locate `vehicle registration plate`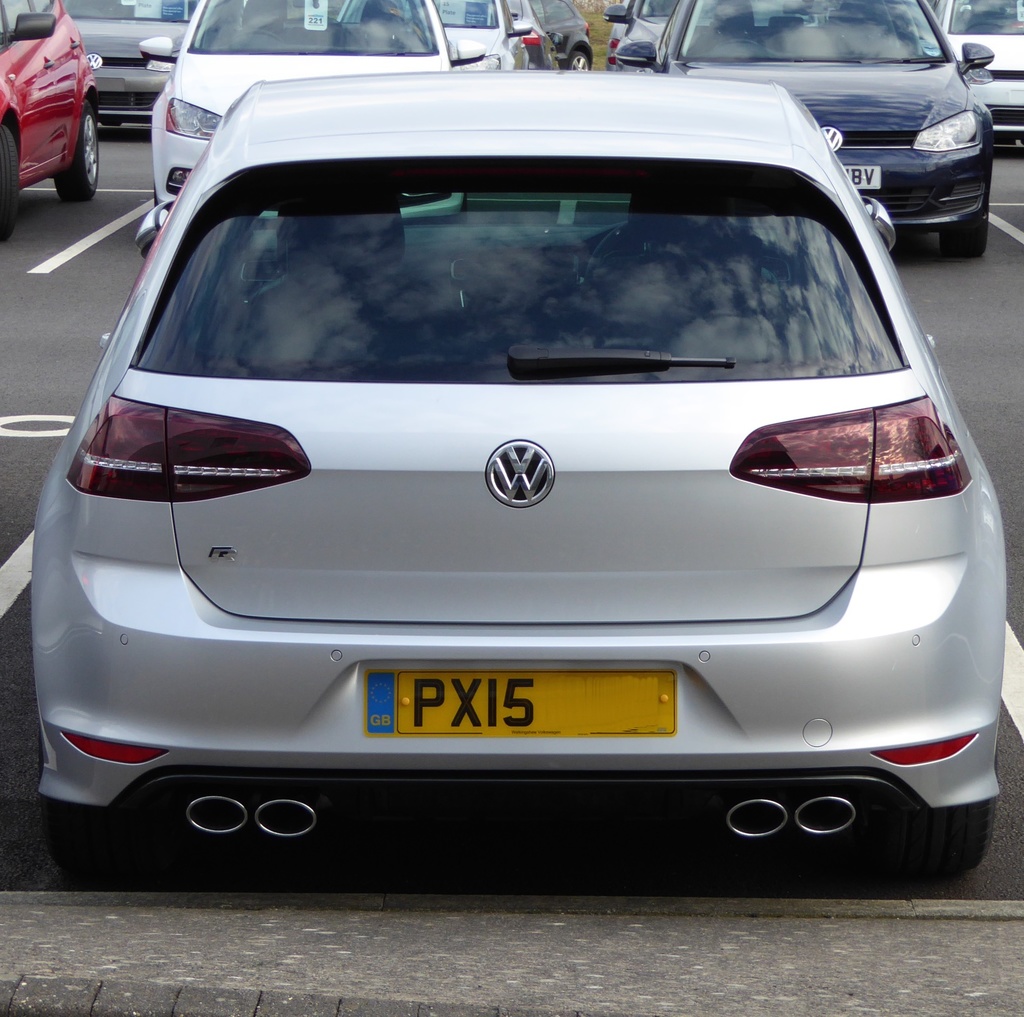
x1=269, y1=655, x2=660, y2=796
